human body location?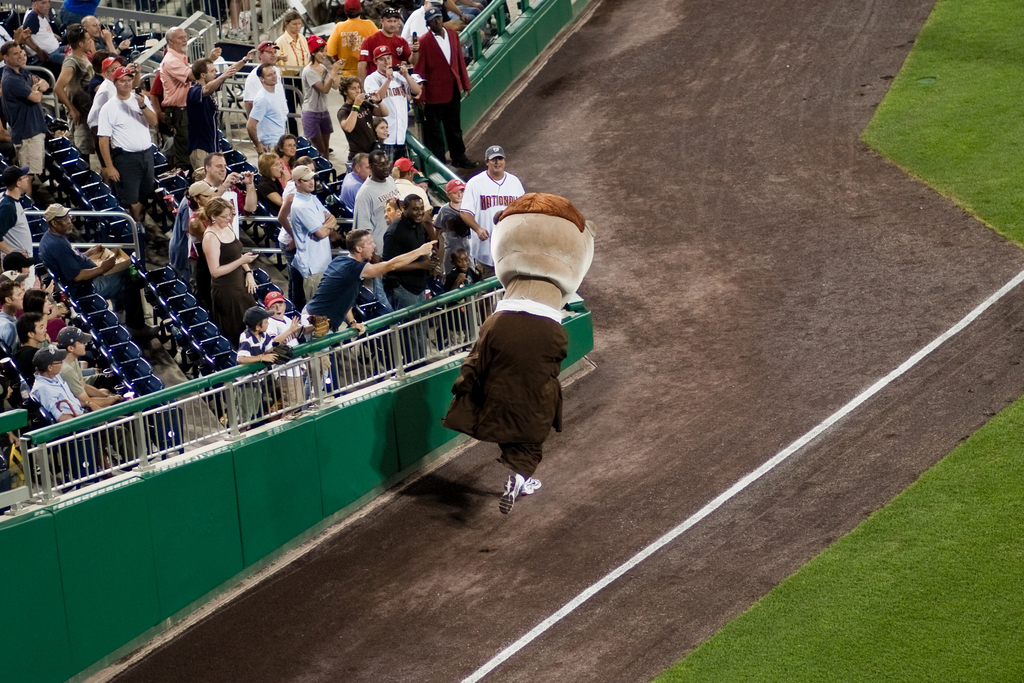
detection(456, 145, 523, 281)
